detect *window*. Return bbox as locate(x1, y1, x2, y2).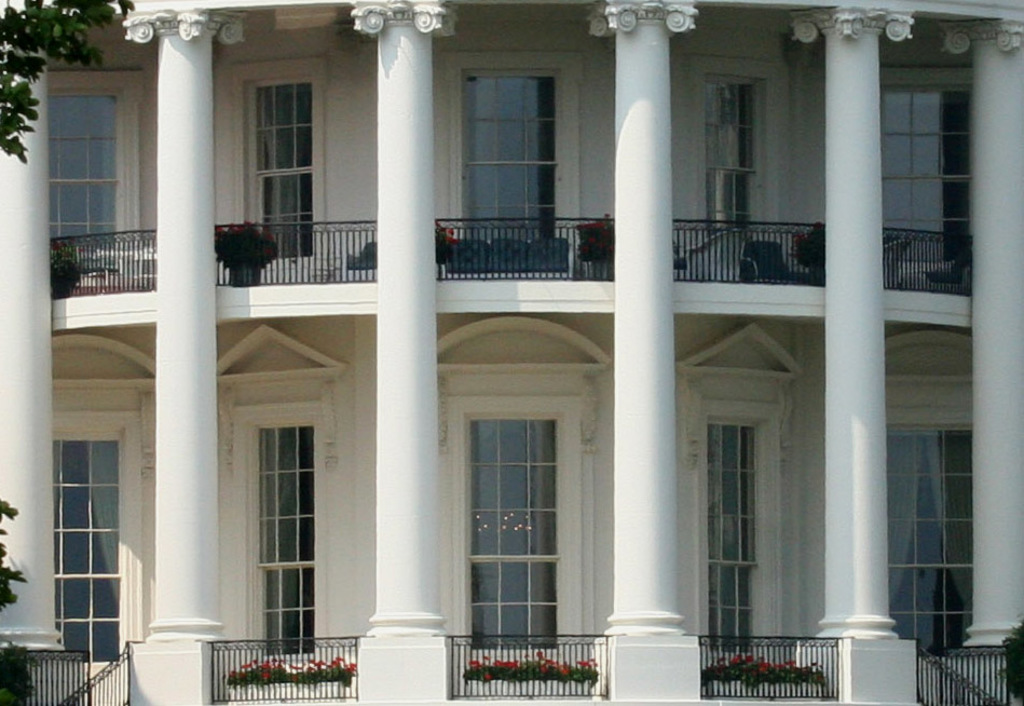
locate(442, 44, 579, 259).
